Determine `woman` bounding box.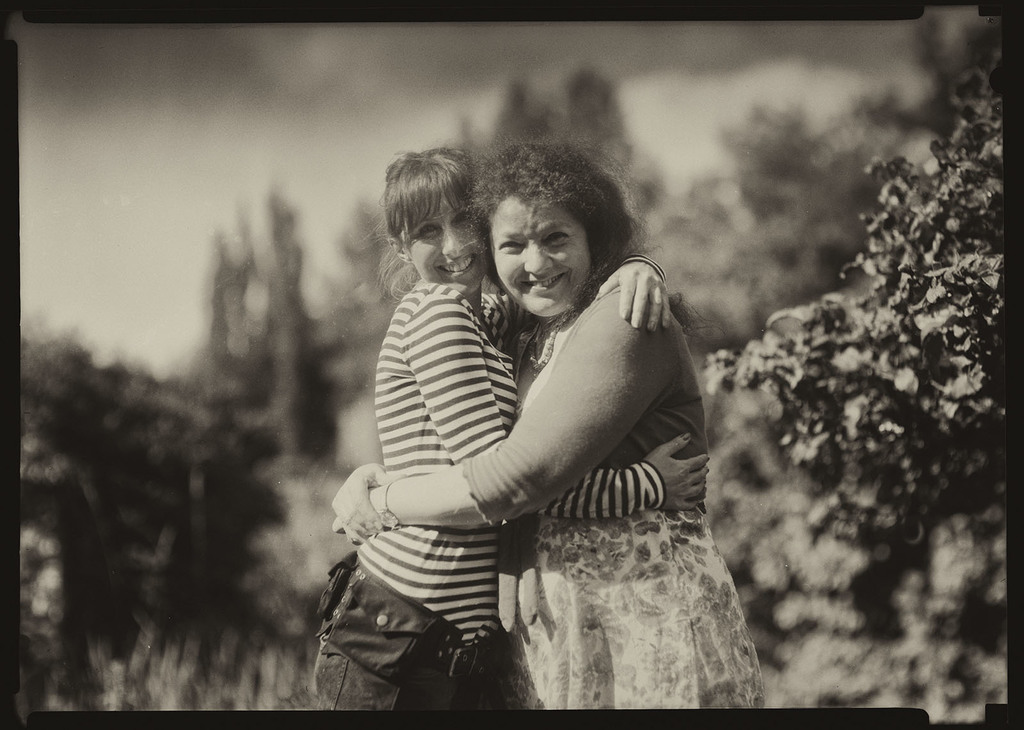
Determined: [left=308, top=142, right=714, bottom=725].
